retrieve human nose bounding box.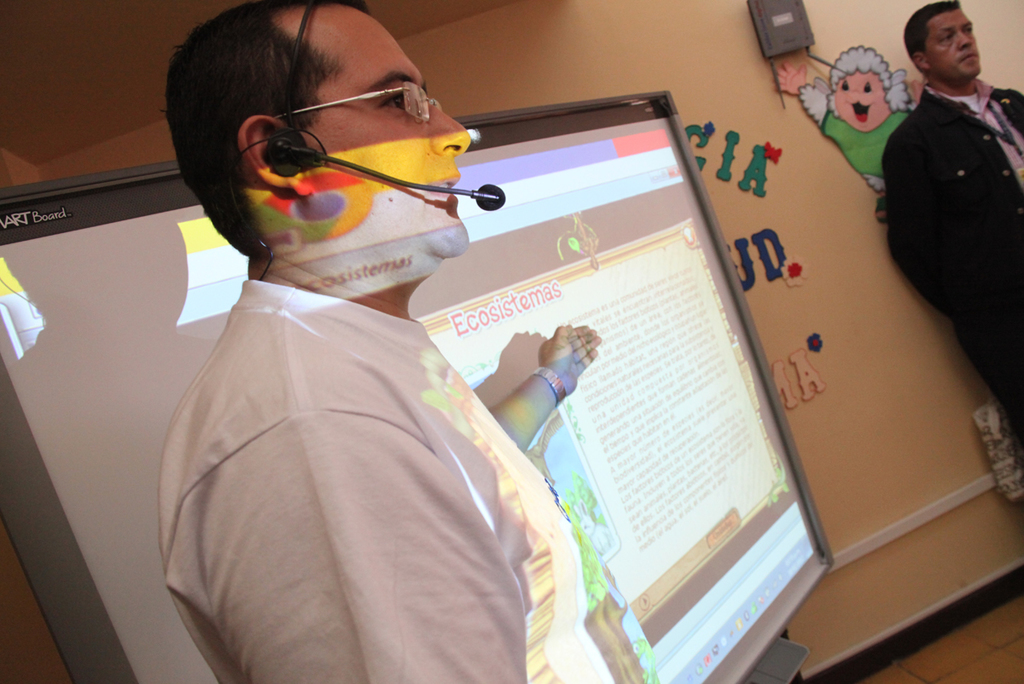
Bounding box: 953, 29, 977, 50.
